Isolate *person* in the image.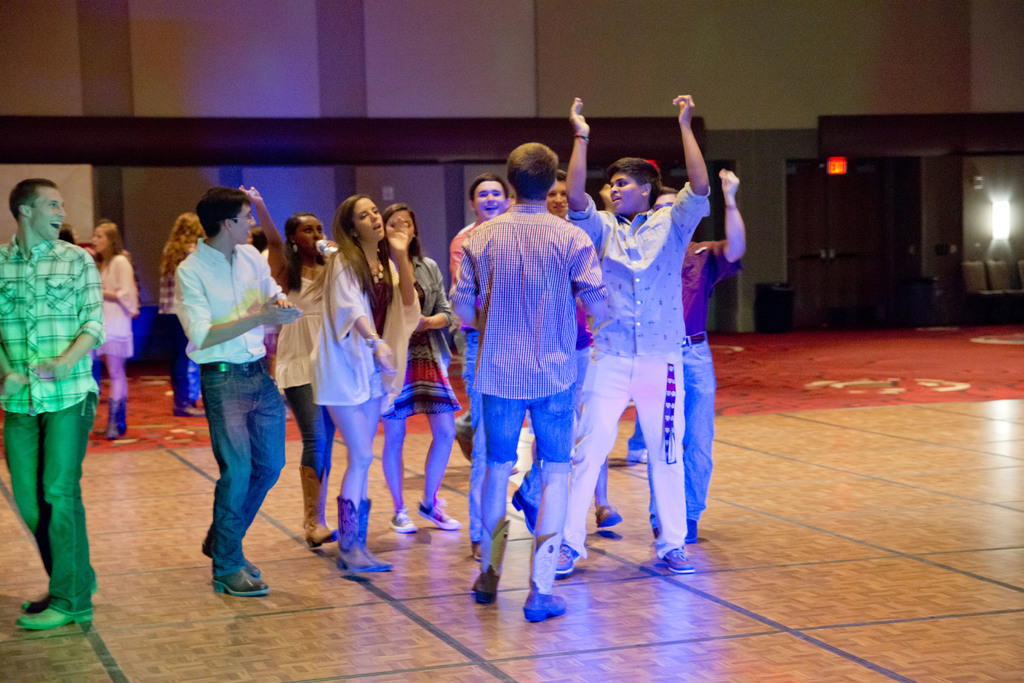
Isolated region: 544/89/728/583.
